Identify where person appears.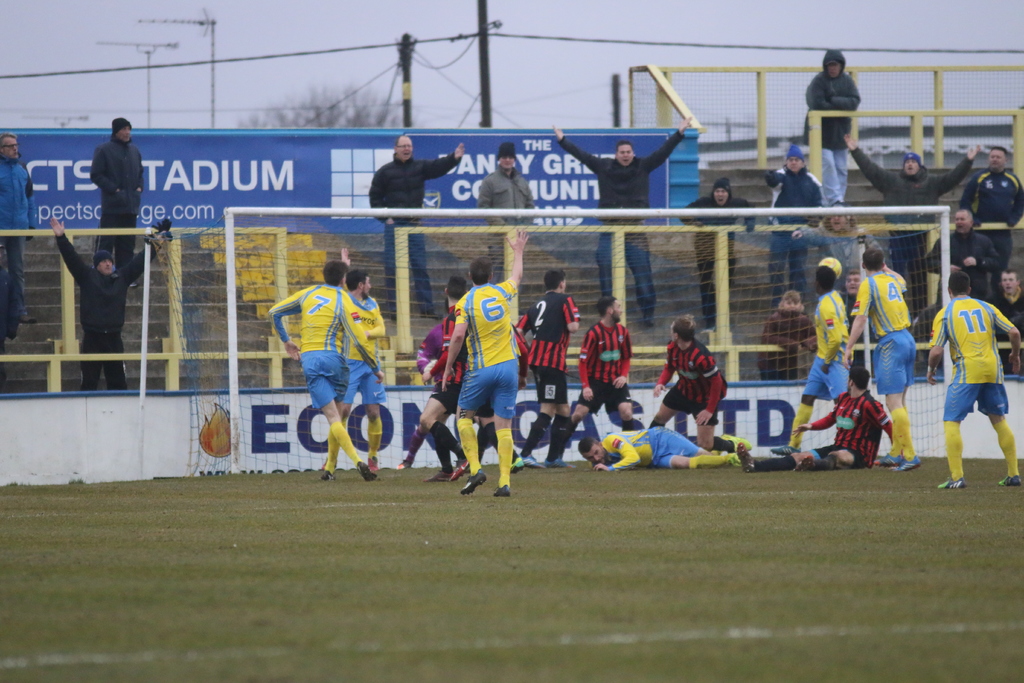
Appears at left=770, top=264, right=855, bottom=456.
